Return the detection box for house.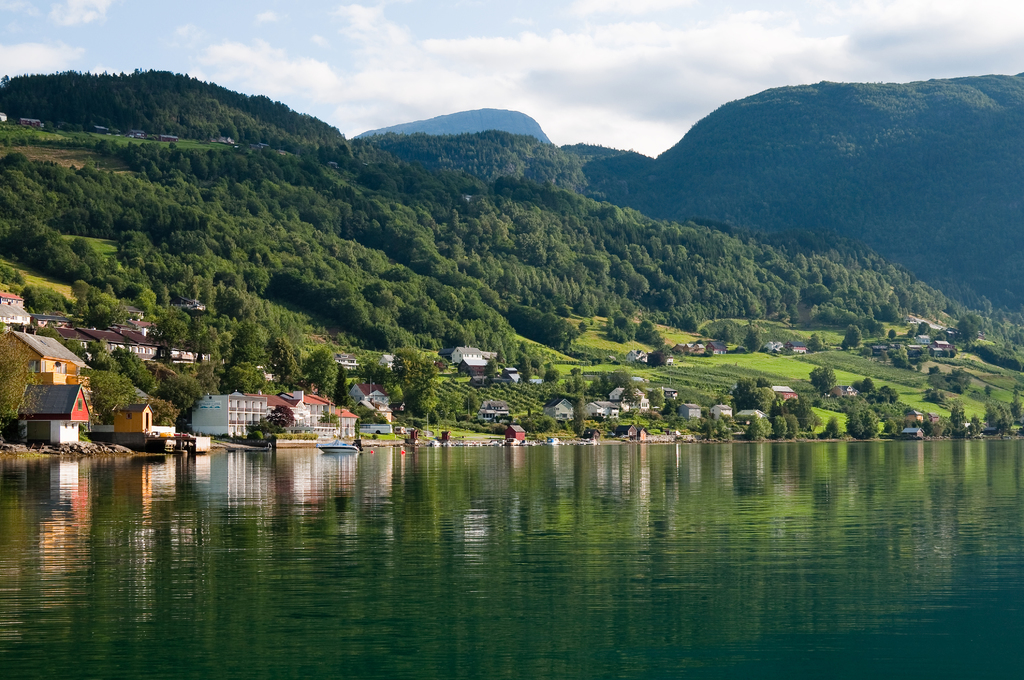
{"left": 186, "top": 380, "right": 312, "bottom": 450}.
